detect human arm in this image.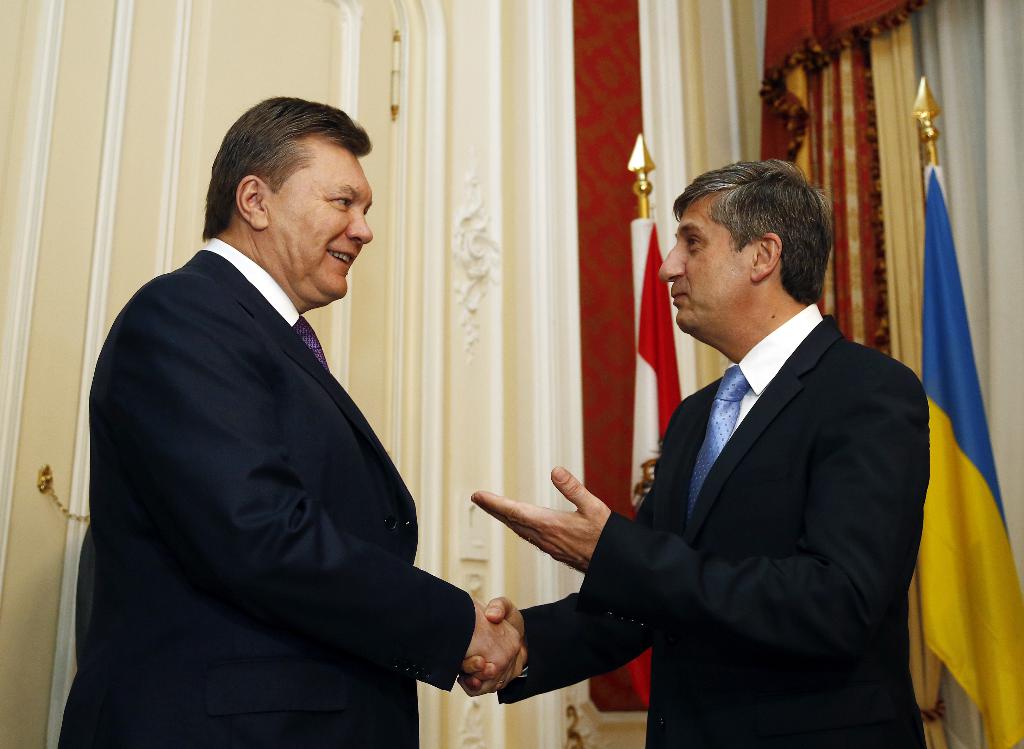
Detection: bbox(470, 368, 931, 658).
